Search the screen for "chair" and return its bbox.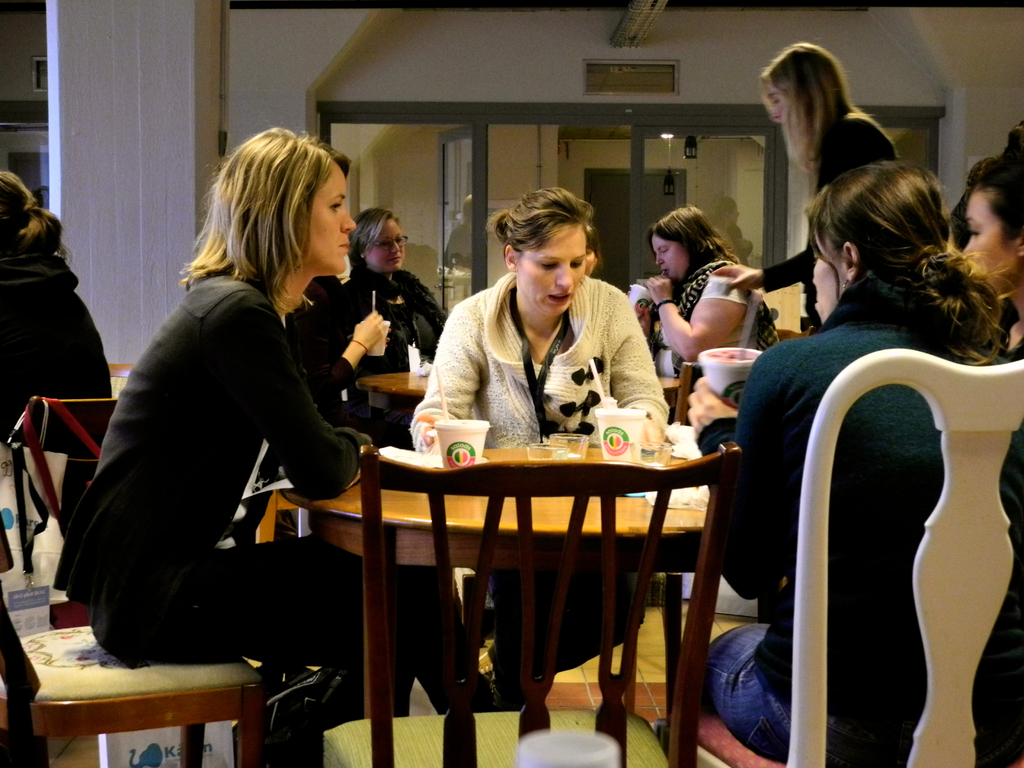
Found: 0,520,266,767.
